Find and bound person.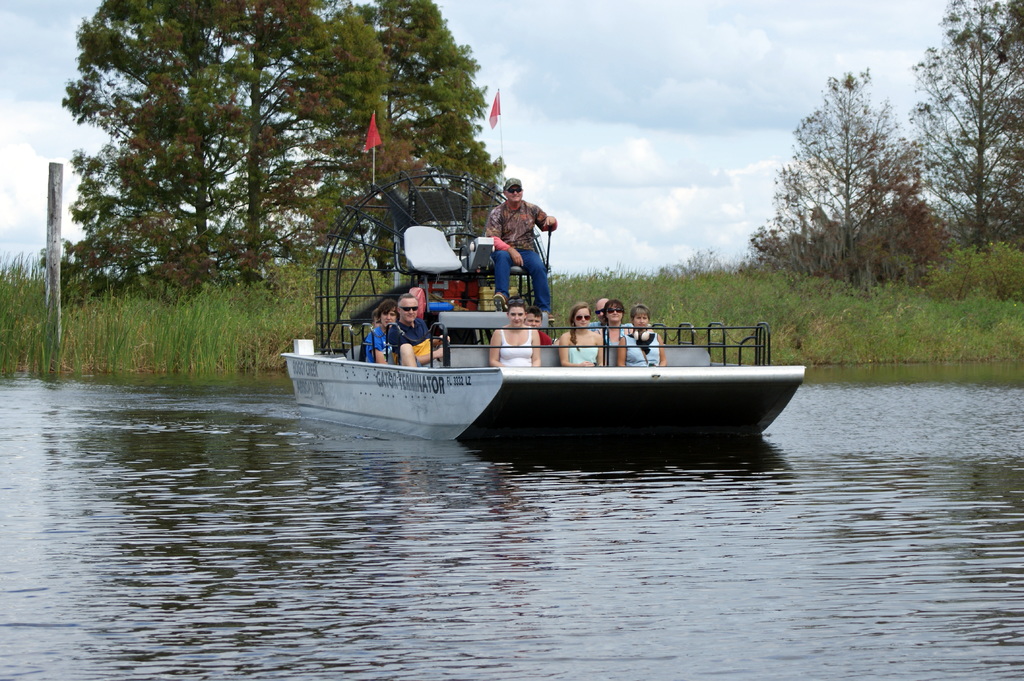
Bound: [615,304,668,364].
